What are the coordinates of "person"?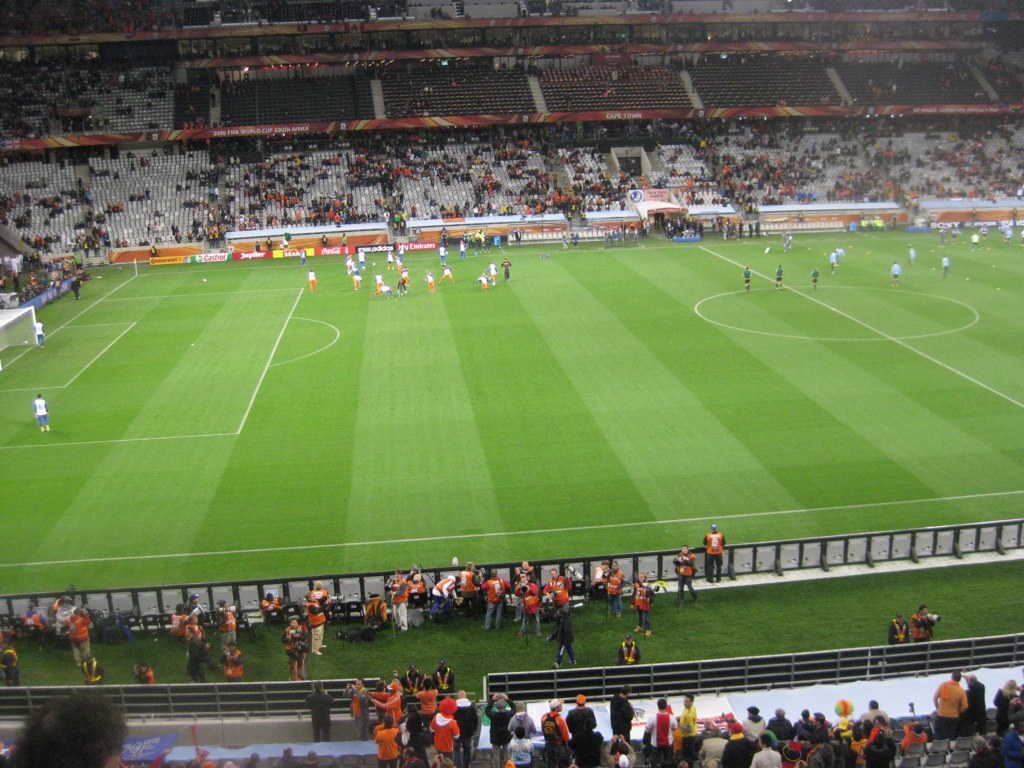
502/259/510/283.
